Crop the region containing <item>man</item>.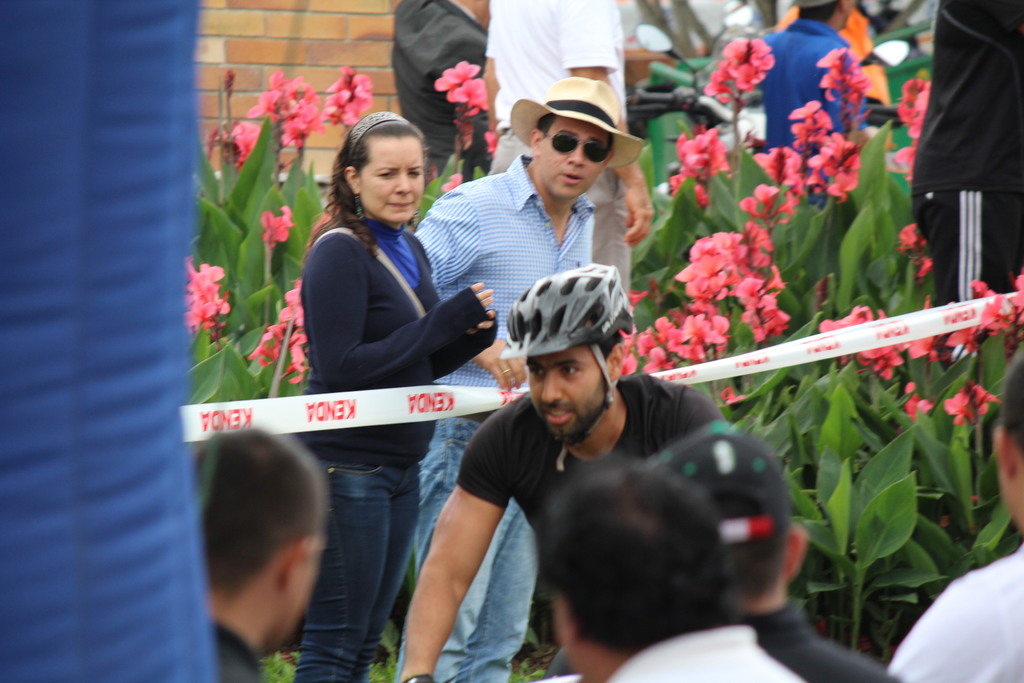
Crop region: (750, 0, 874, 206).
